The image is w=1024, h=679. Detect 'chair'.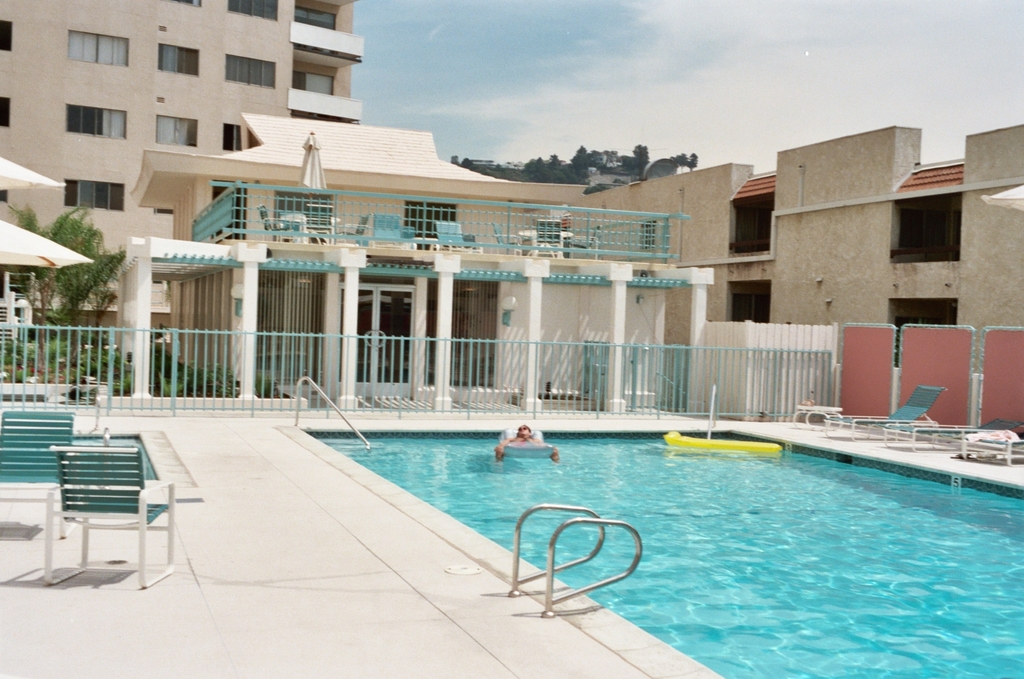
Detection: 375 215 412 249.
